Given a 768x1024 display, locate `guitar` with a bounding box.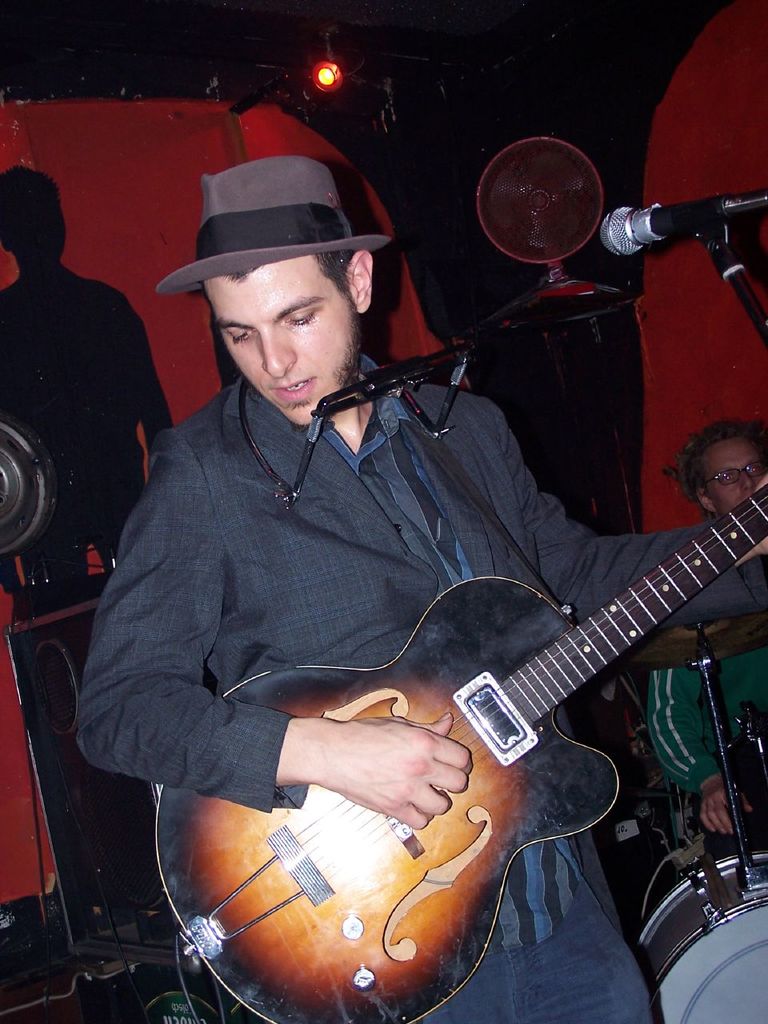
Located: (255,460,766,1002).
